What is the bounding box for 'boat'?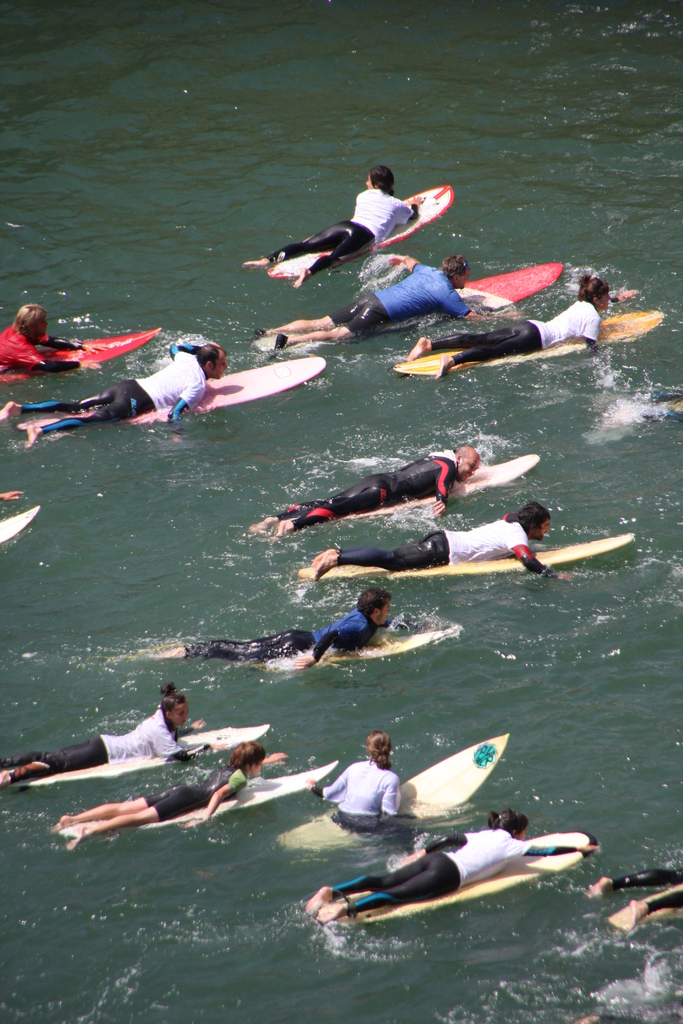
[320,825,595,925].
